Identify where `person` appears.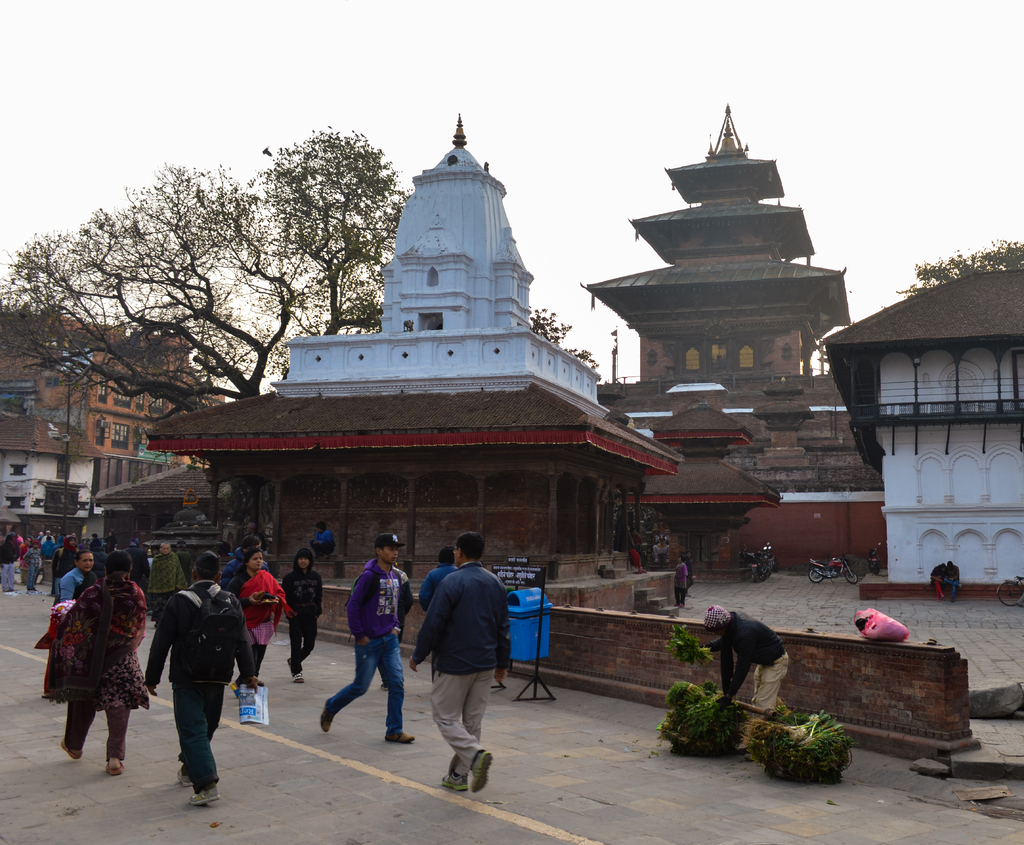
Appears at rect(692, 596, 792, 712).
